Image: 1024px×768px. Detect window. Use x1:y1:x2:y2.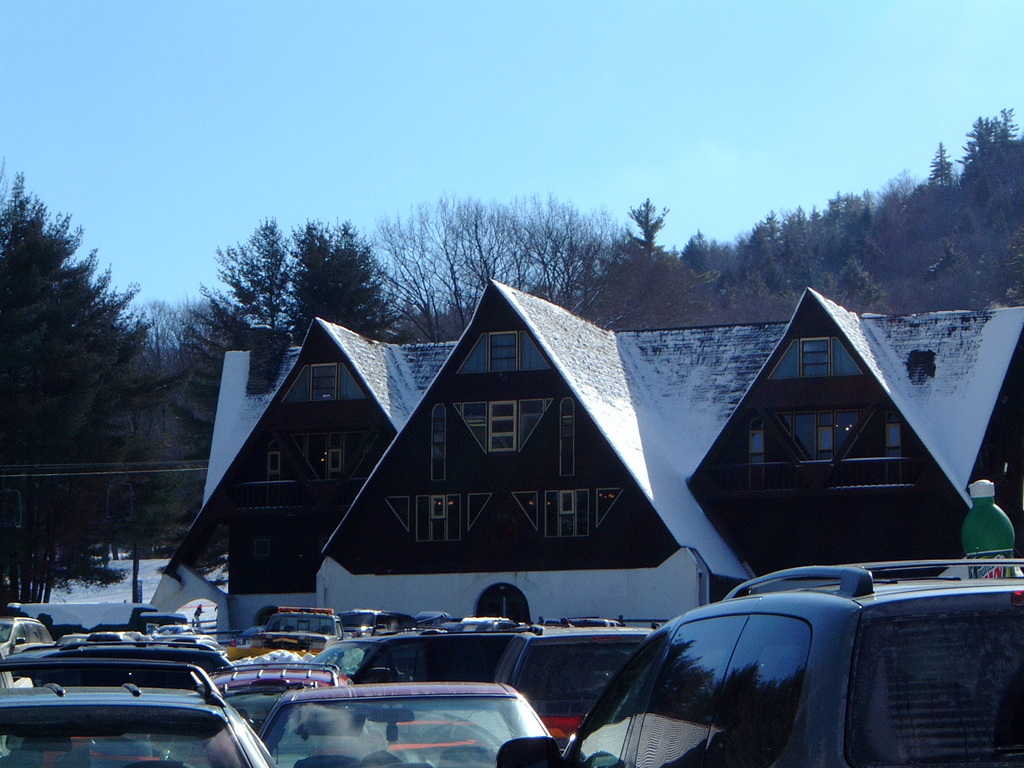
431:403:444:479.
